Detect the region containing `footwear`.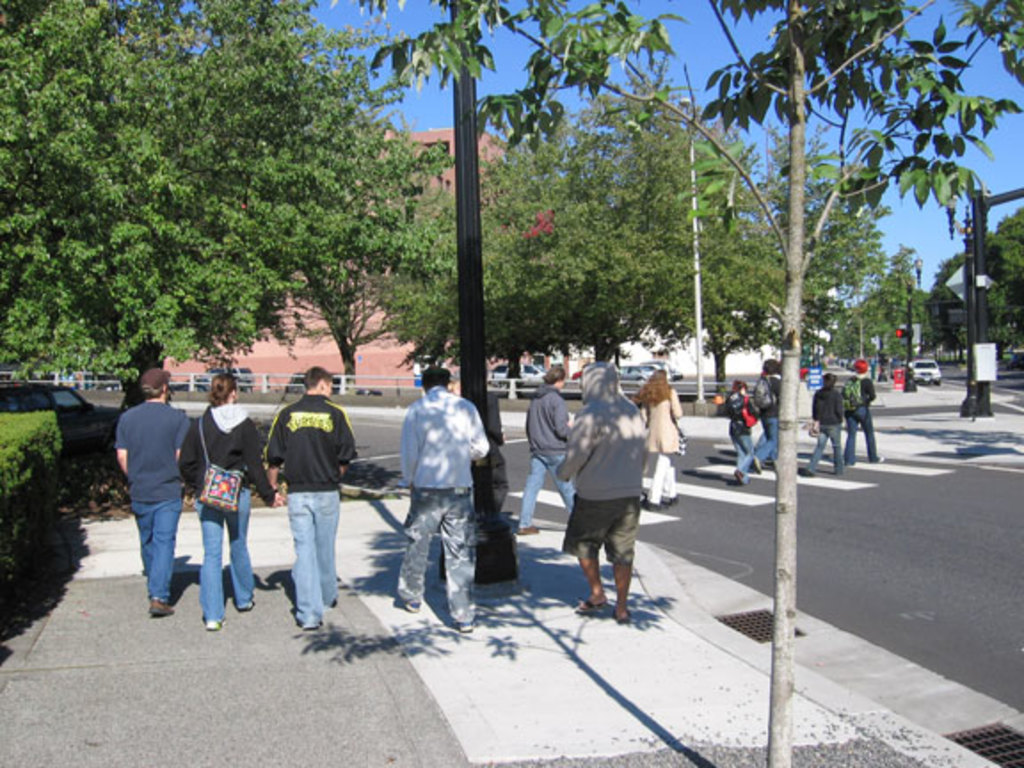
locate(302, 617, 322, 629).
